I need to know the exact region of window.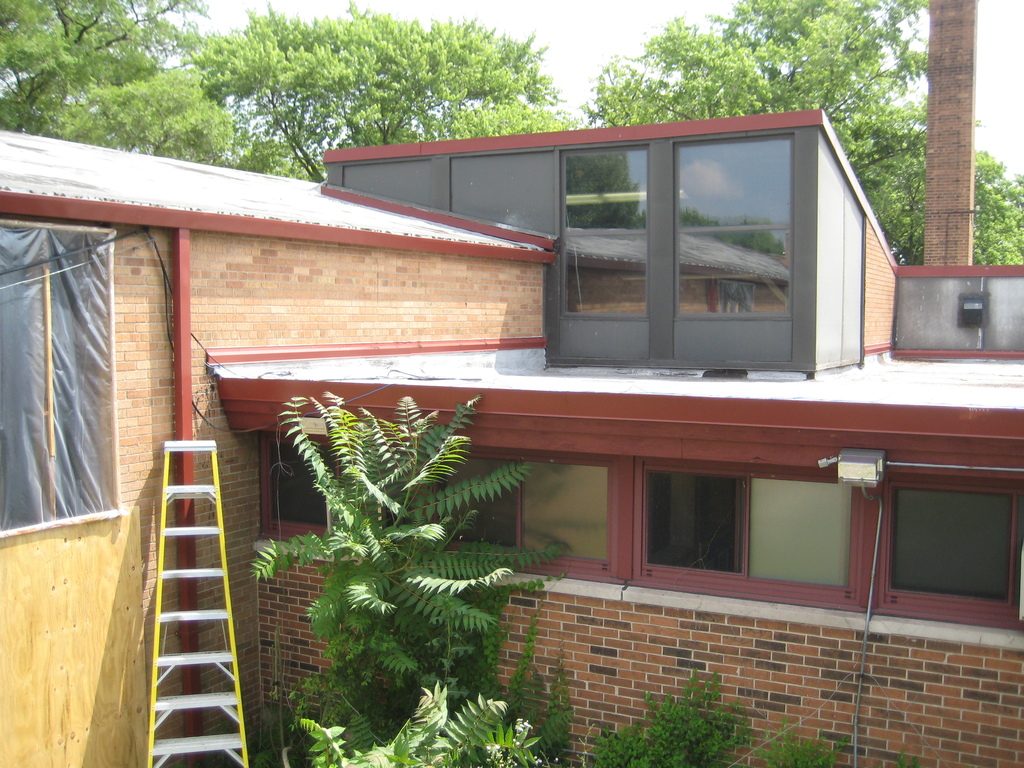
Region: region(555, 143, 649, 314).
